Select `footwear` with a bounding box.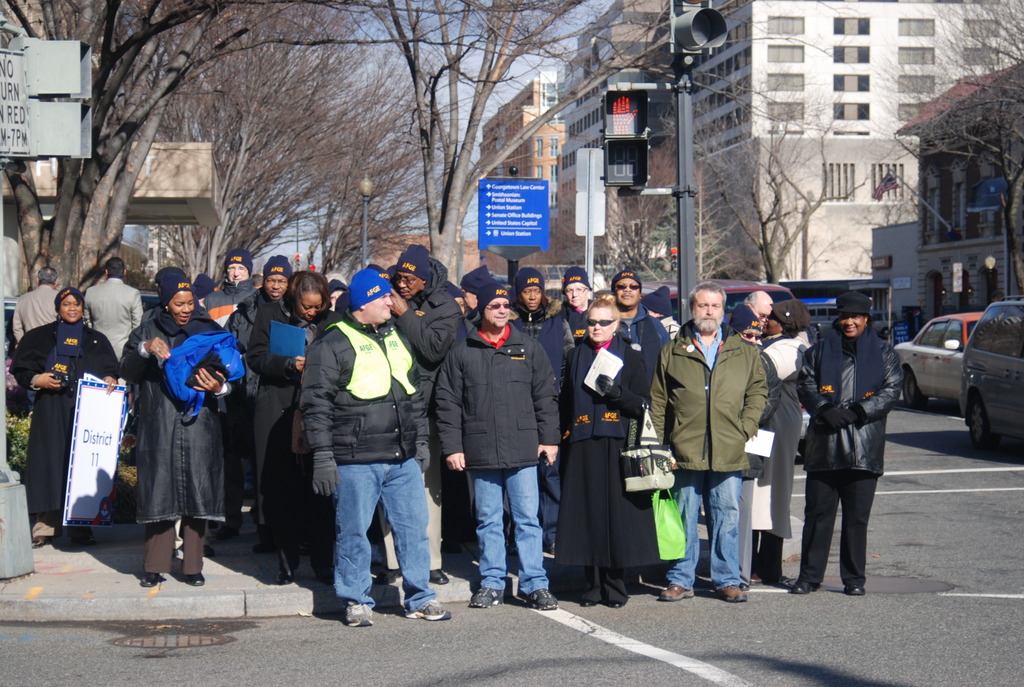
{"x1": 835, "y1": 581, "x2": 865, "y2": 594}.
